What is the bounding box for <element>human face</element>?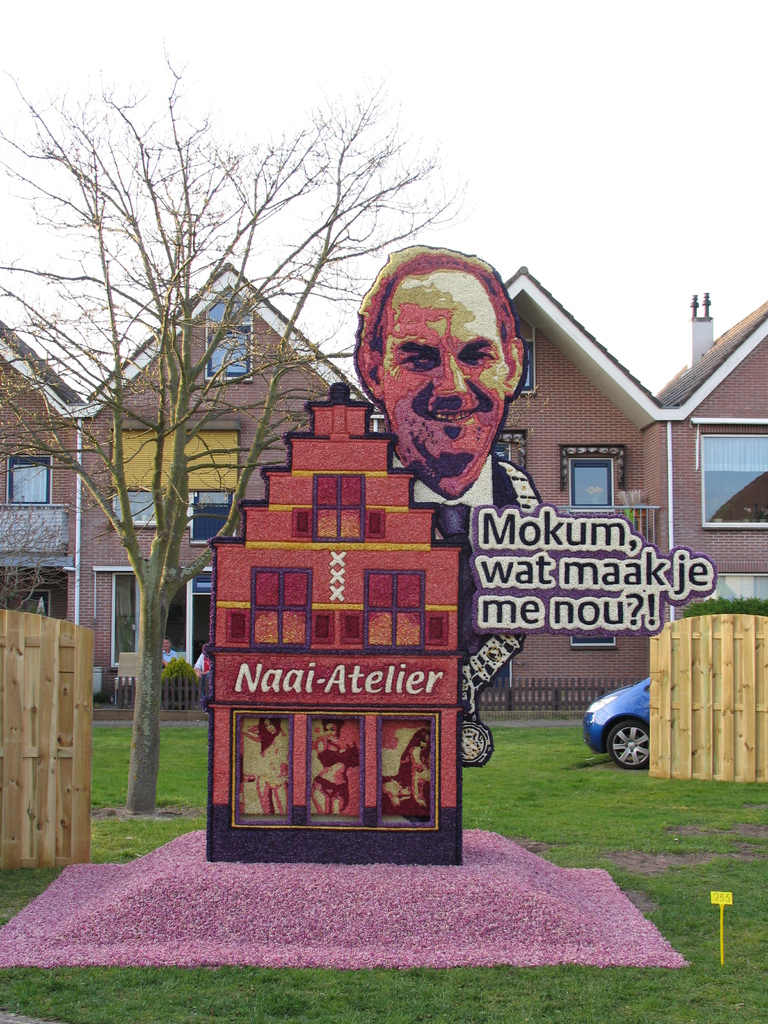
381 270 508 468.
